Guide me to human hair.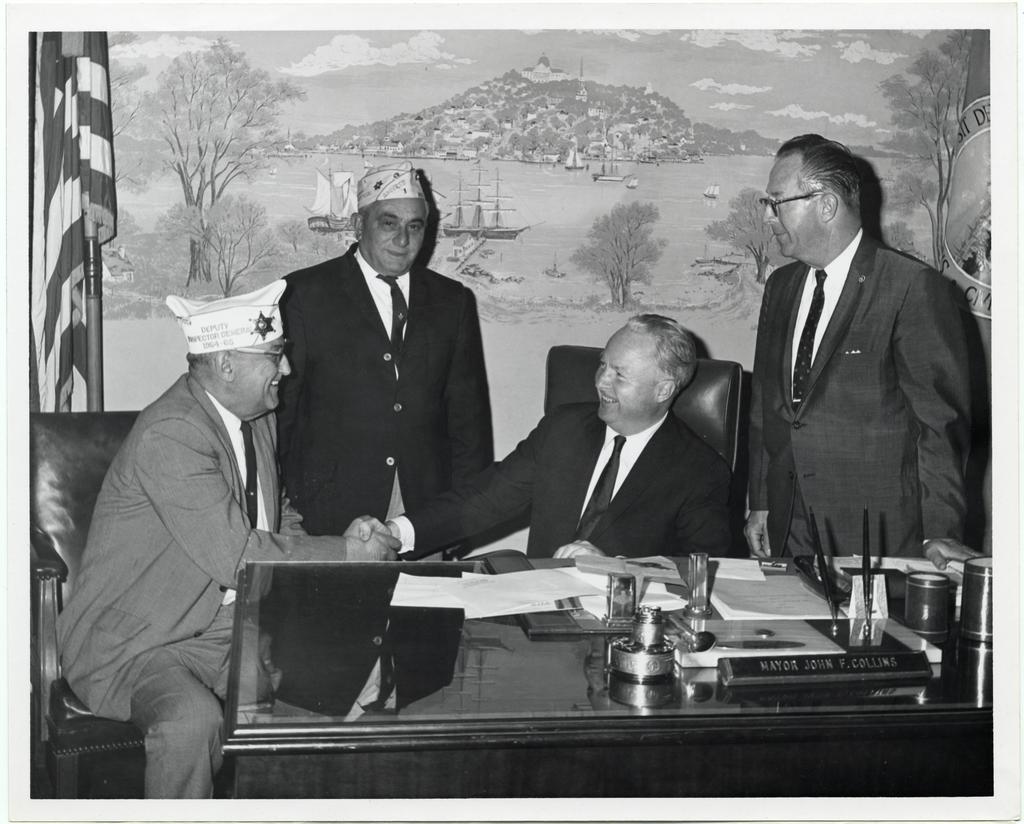
Guidance: (x1=627, y1=312, x2=698, y2=399).
